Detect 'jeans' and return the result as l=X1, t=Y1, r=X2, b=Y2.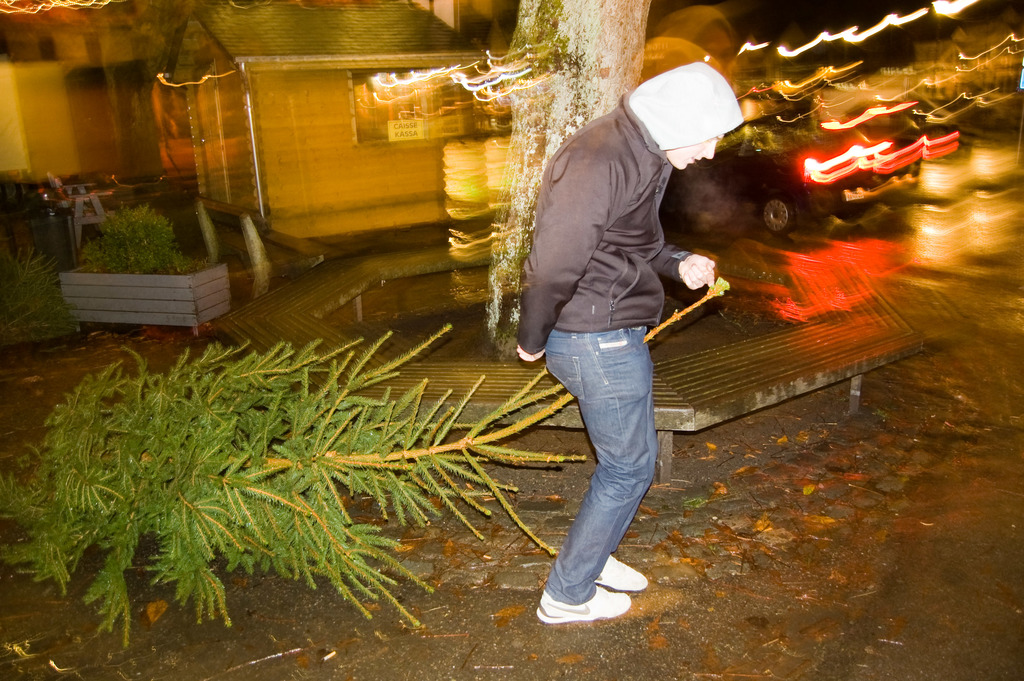
l=545, t=315, r=677, b=627.
